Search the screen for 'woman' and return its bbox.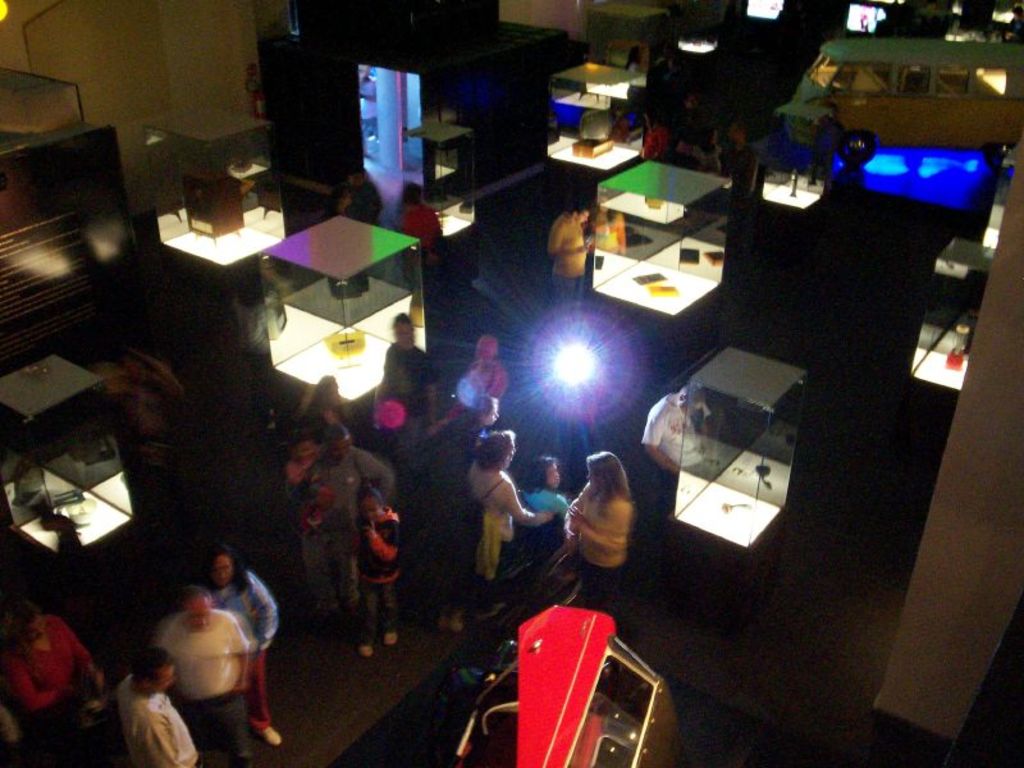
Found: <box>445,337,507,421</box>.
